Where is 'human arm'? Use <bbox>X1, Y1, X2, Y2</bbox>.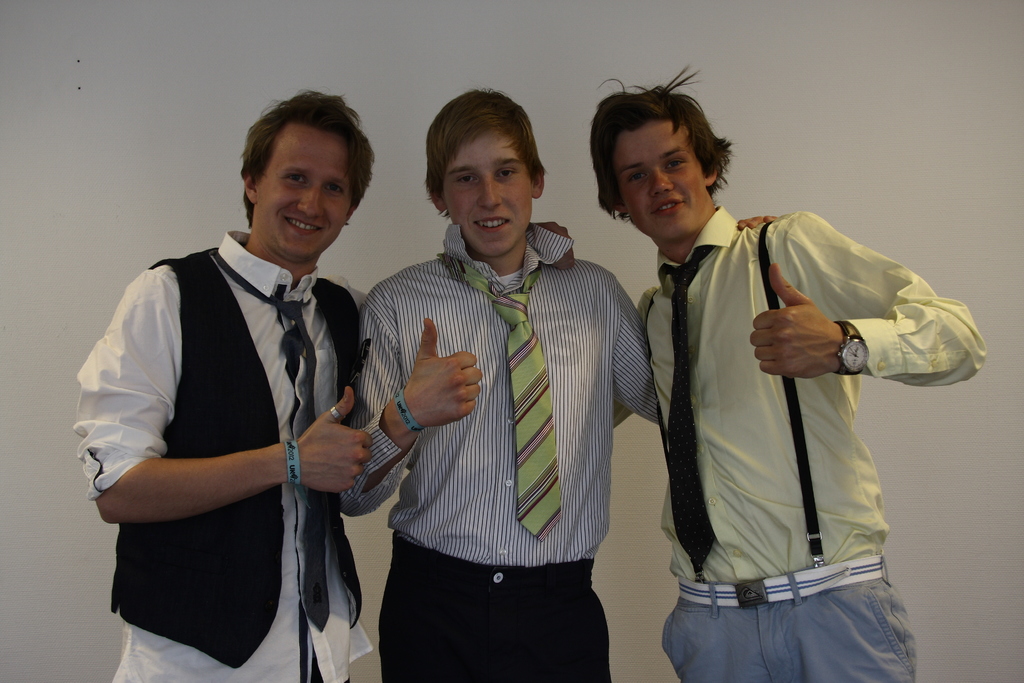
<bbox>607, 209, 780, 428</bbox>.
